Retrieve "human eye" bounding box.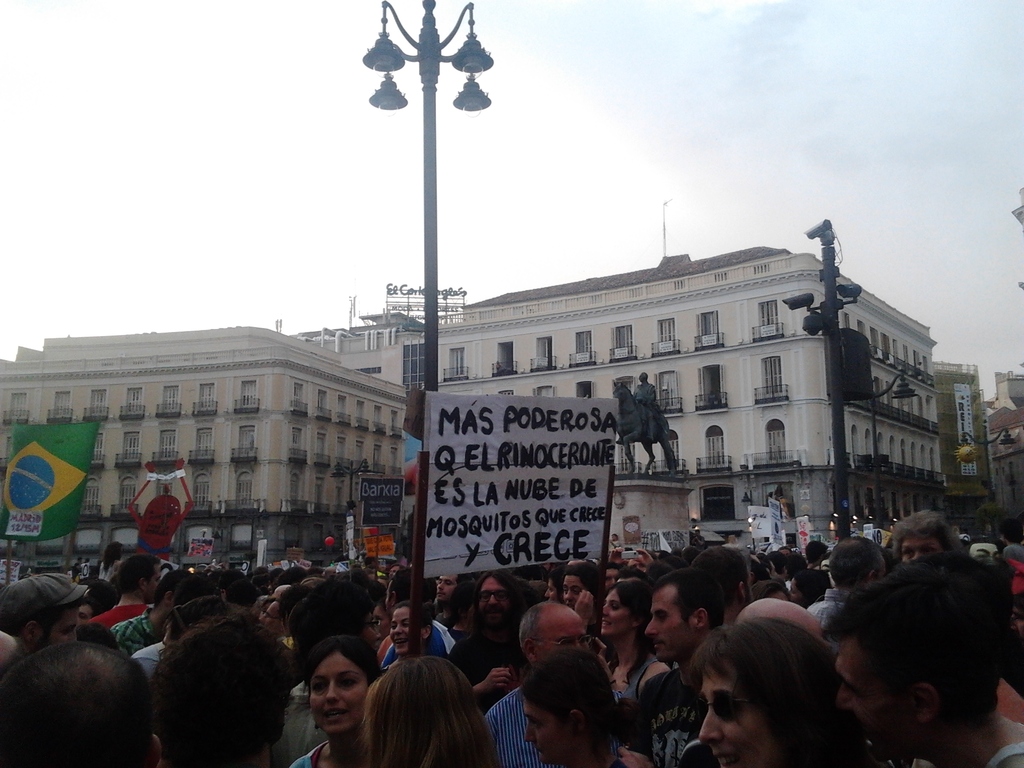
Bounding box: detection(390, 621, 396, 632).
